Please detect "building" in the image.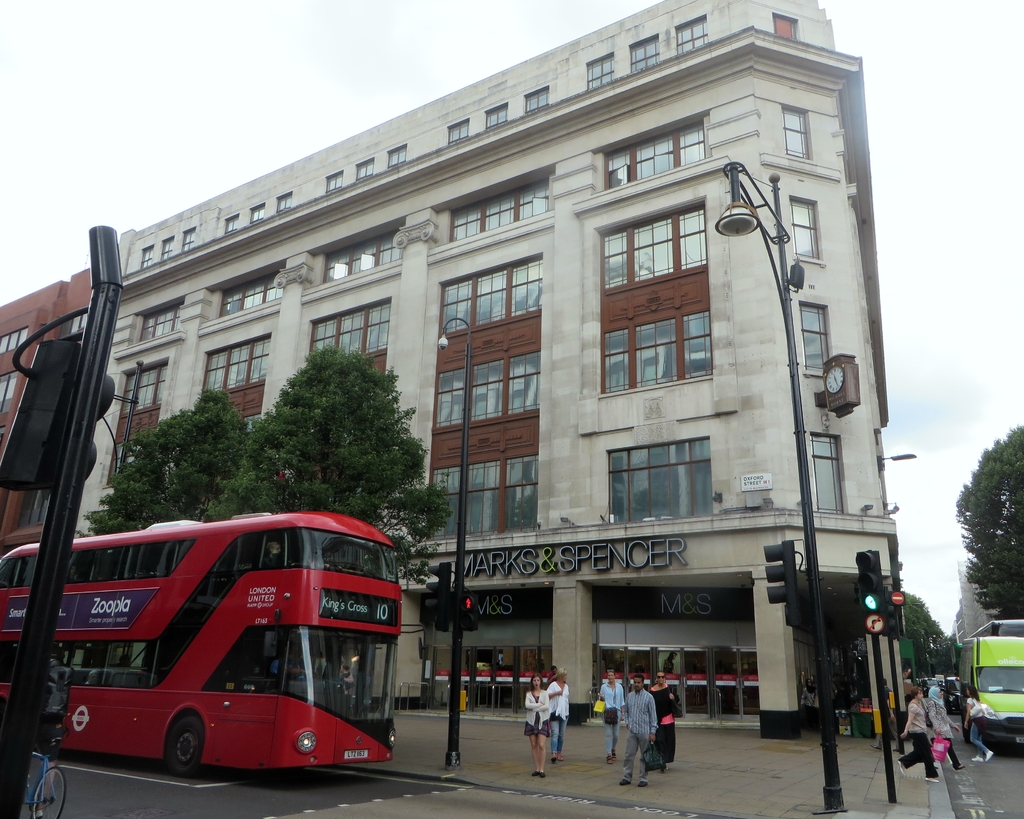
left=73, top=0, right=908, bottom=736.
